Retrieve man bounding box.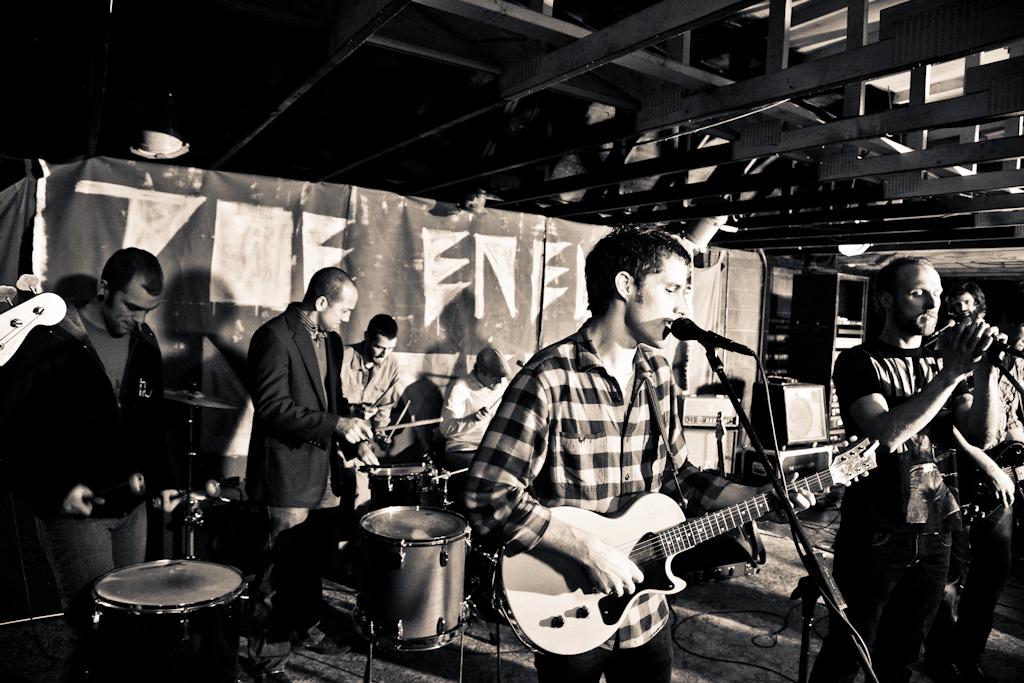
Bounding box: {"x1": 19, "y1": 245, "x2": 166, "y2": 682}.
